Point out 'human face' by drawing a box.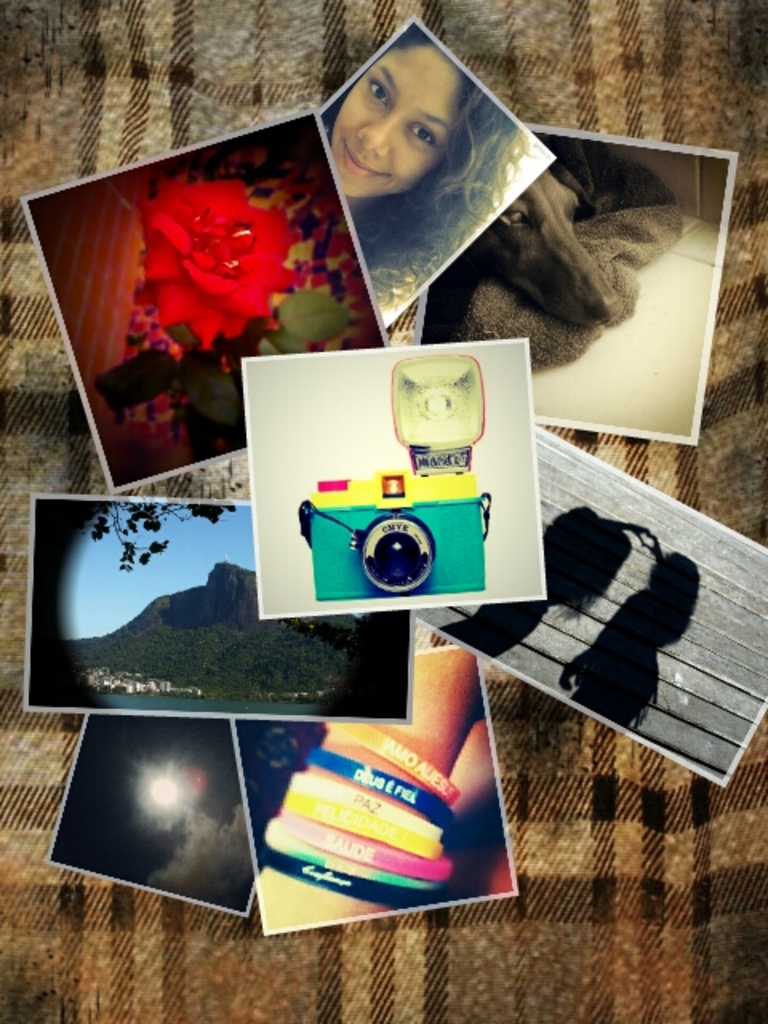
[x1=331, y1=45, x2=466, y2=197].
